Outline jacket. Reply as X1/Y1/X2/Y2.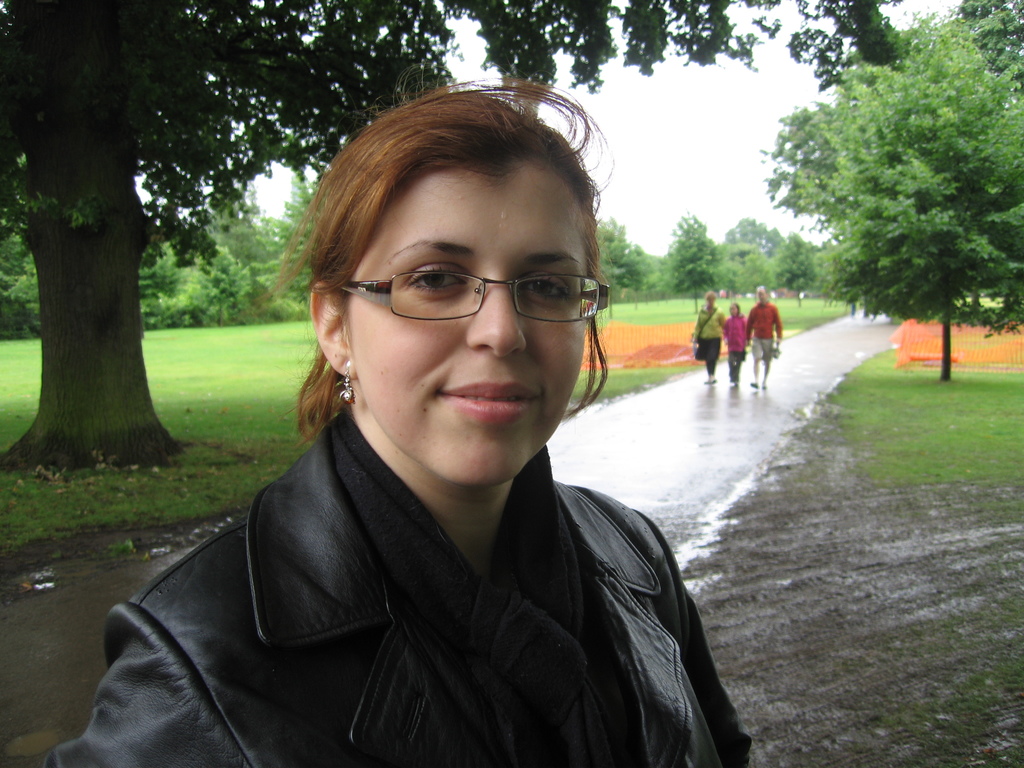
721/314/753/351.
